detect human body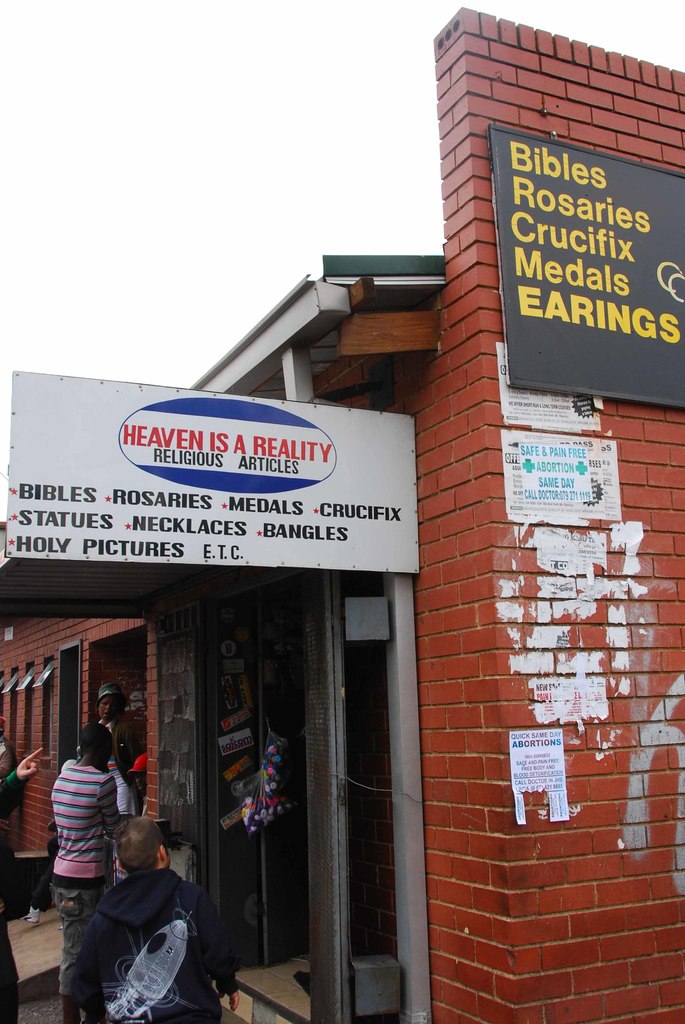
rect(91, 718, 146, 799)
